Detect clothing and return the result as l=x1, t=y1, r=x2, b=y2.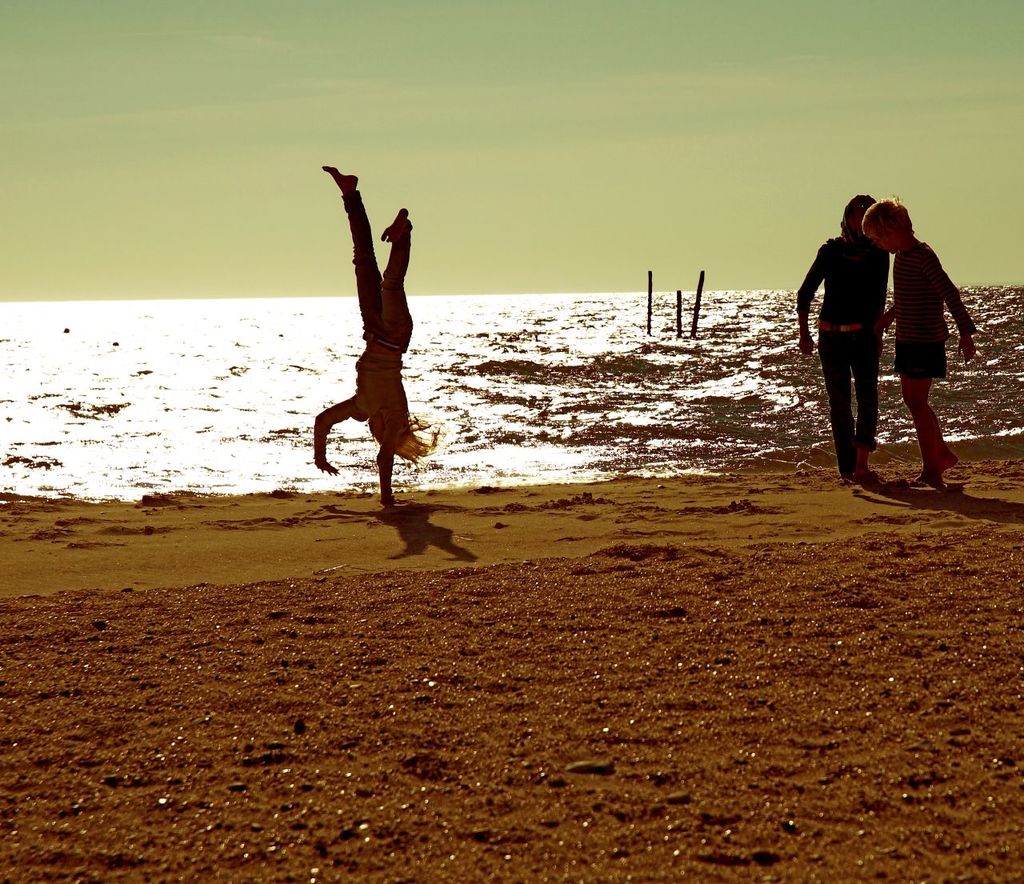
l=891, t=242, r=976, b=378.
